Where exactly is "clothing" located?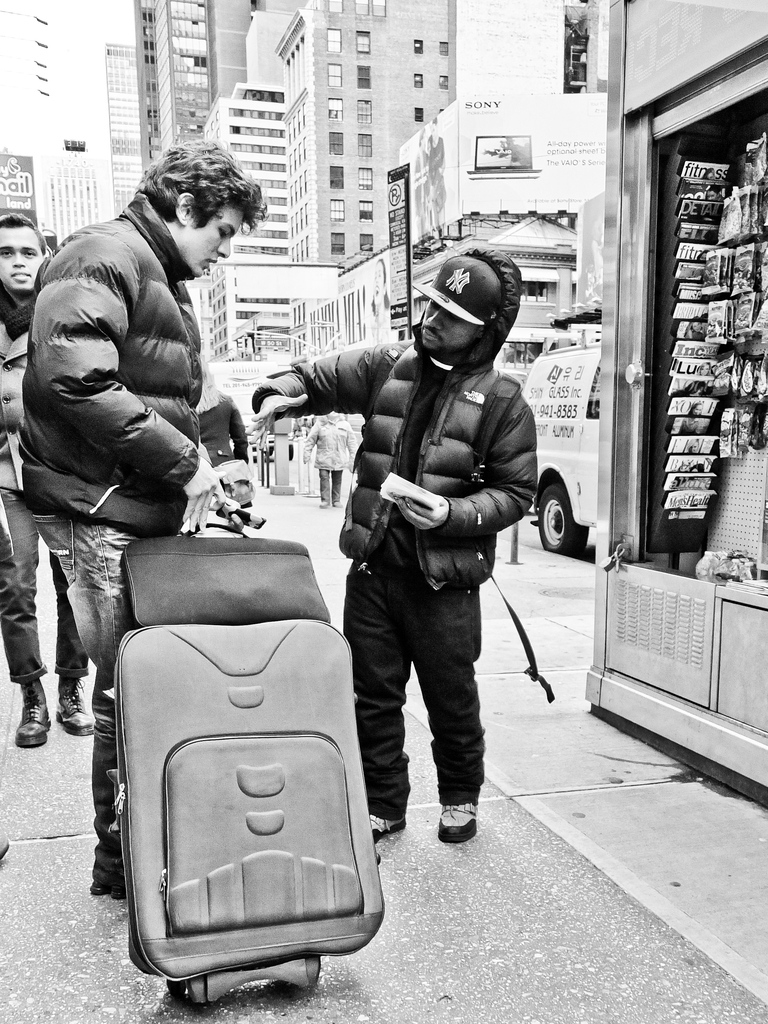
Its bounding box is locate(0, 287, 91, 686).
